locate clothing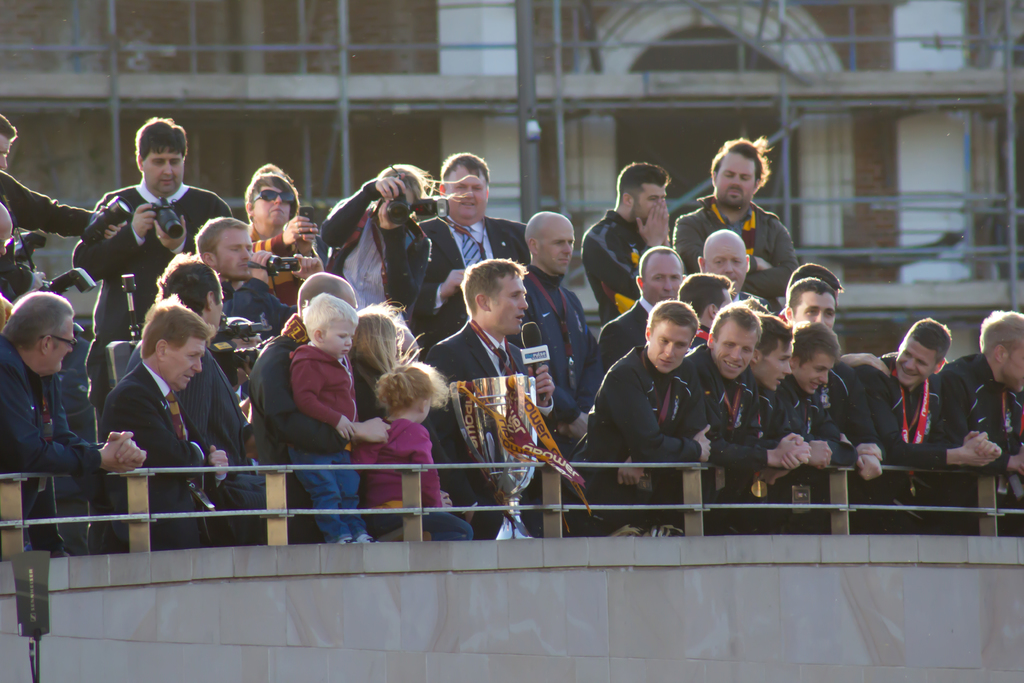
locate(832, 365, 873, 454)
